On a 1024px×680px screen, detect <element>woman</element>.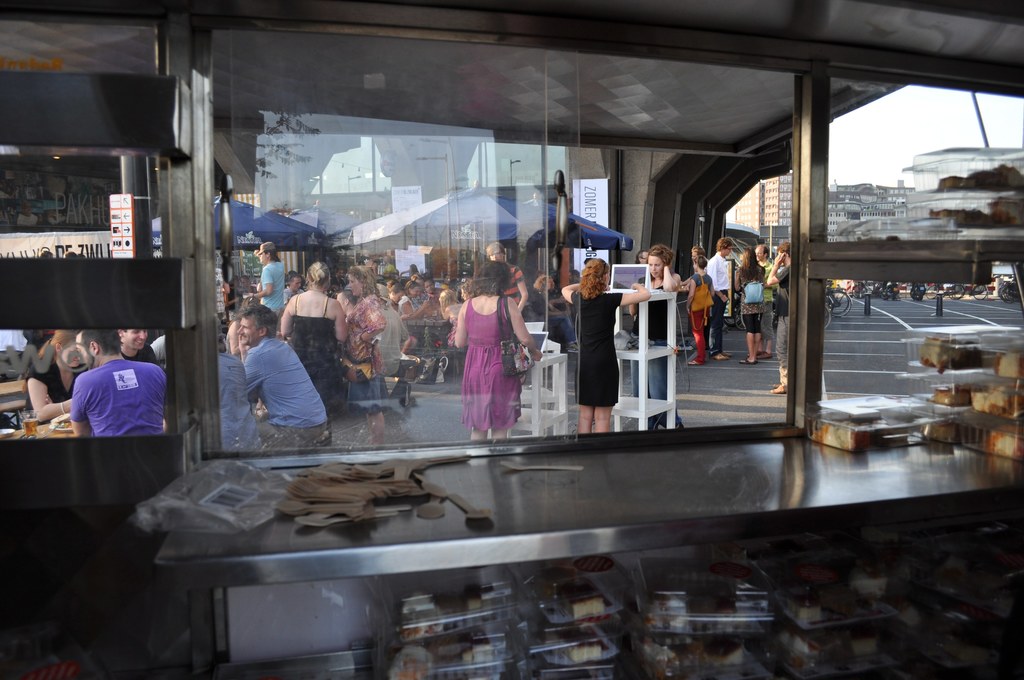
<region>560, 257, 652, 440</region>.
